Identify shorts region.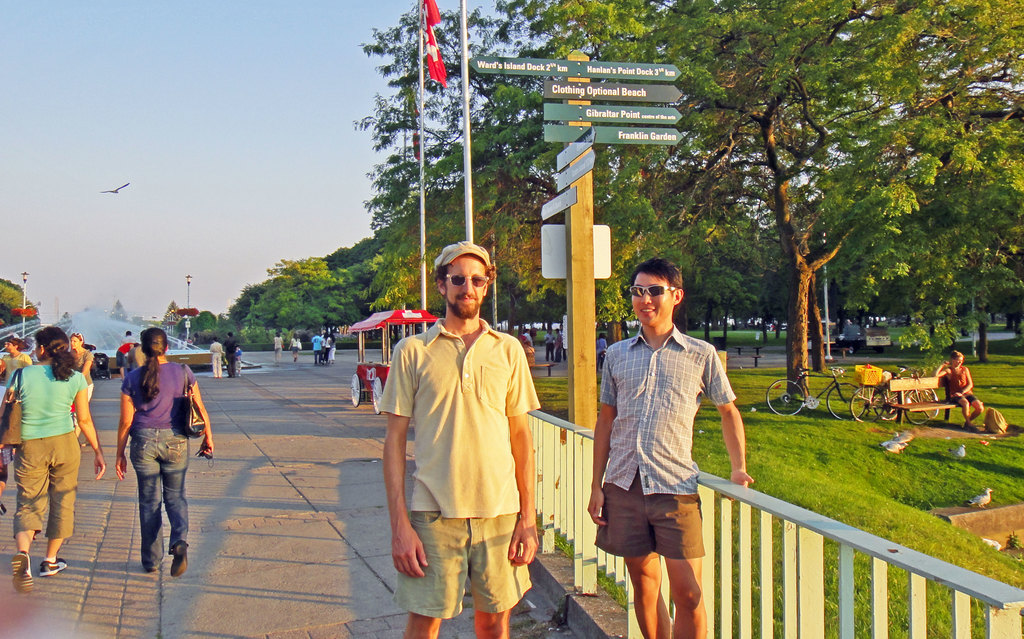
Region: locate(952, 394, 976, 403).
